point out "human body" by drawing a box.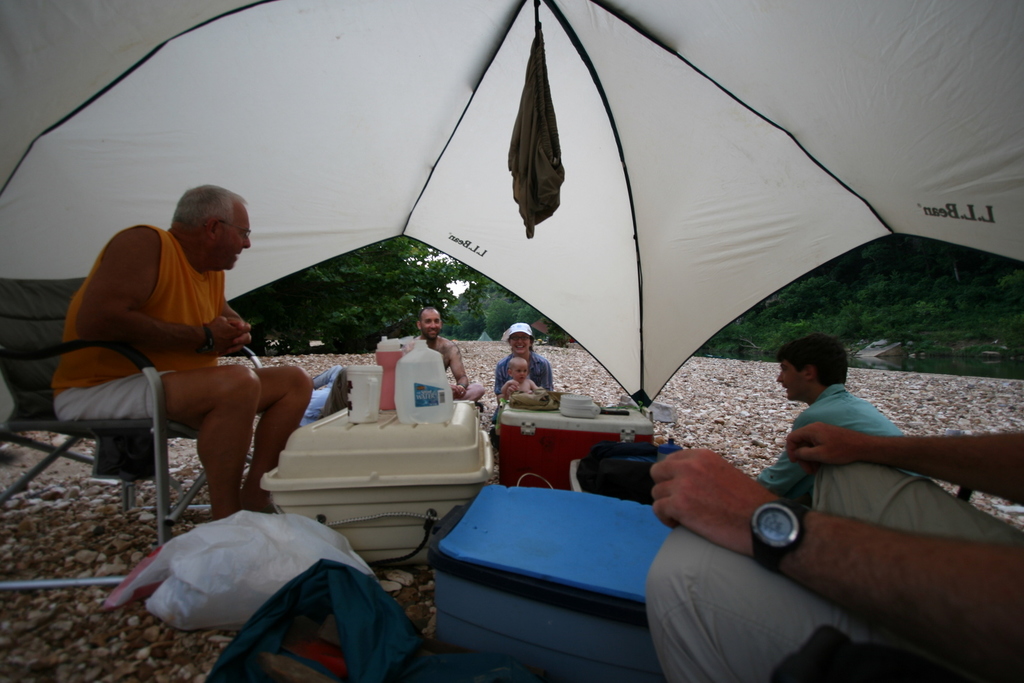
select_region(47, 222, 312, 515).
